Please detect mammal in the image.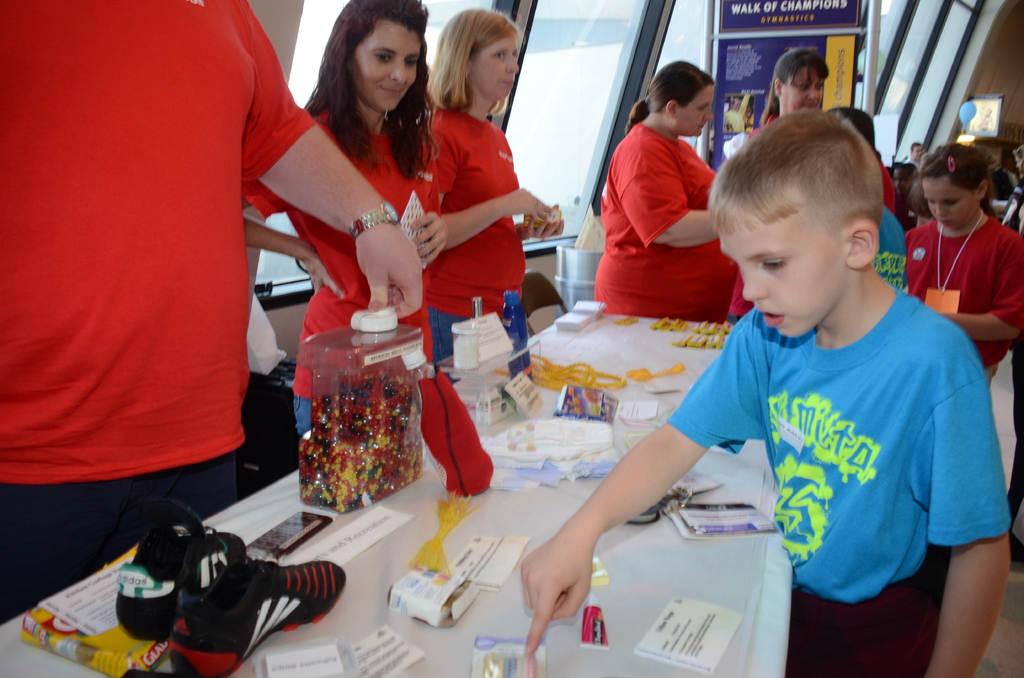
pyautogui.locateOnScreen(753, 45, 828, 134).
